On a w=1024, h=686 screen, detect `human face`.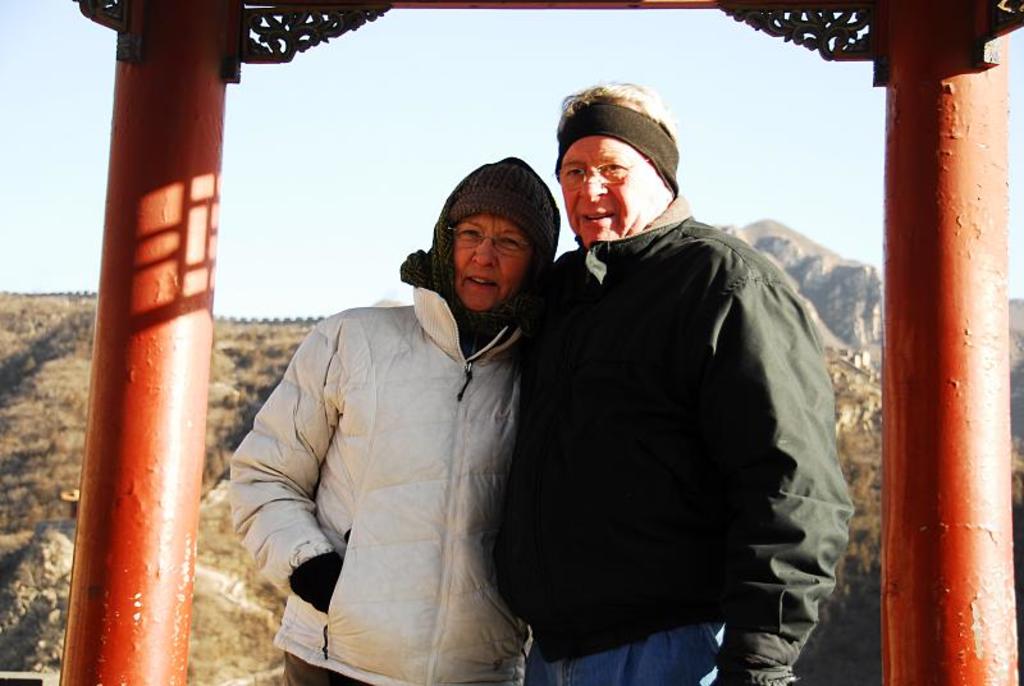
select_region(557, 137, 668, 248).
